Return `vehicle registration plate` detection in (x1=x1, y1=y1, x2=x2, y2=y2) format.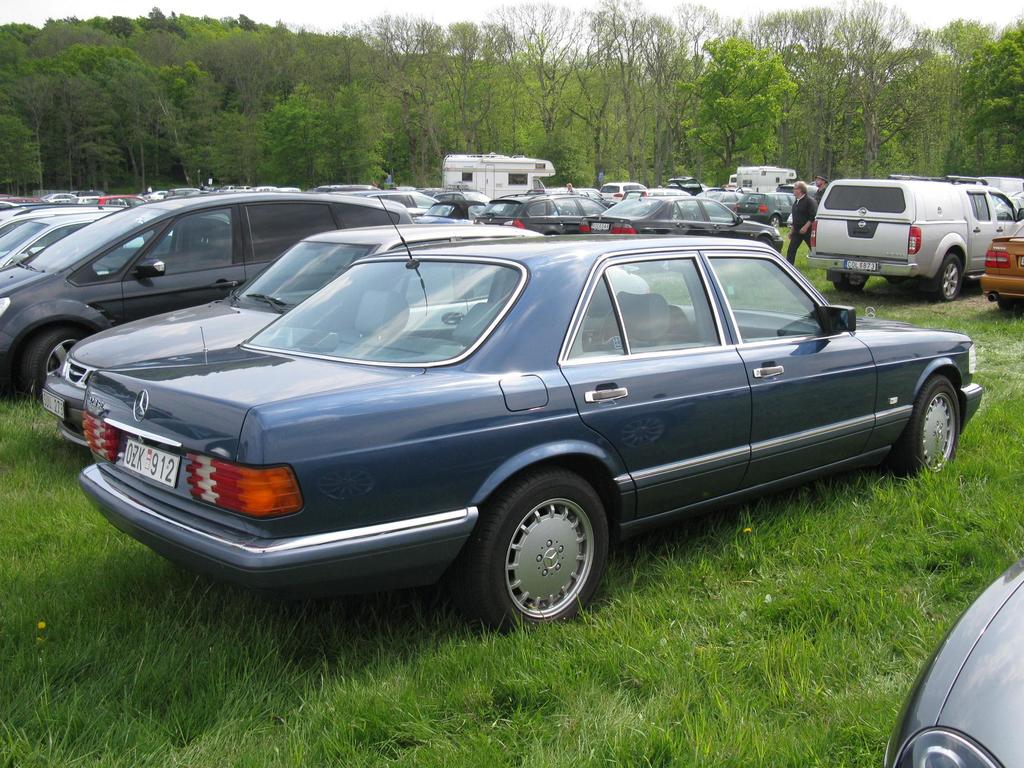
(x1=43, y1=389, x2=65, y2=421).
